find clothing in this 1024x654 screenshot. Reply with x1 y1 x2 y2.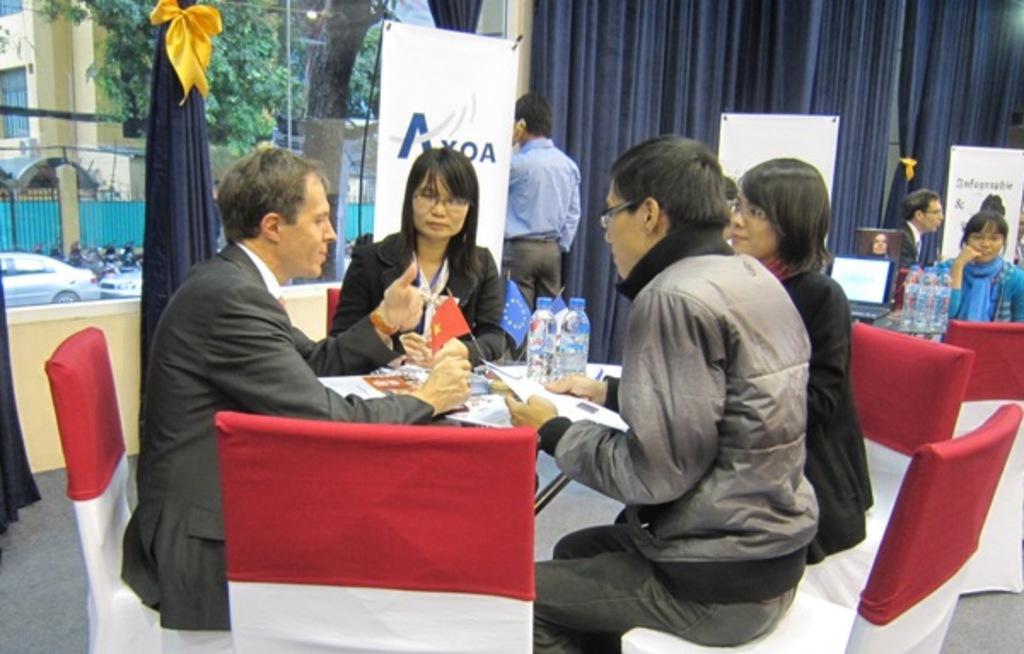
759 256 874 570.
